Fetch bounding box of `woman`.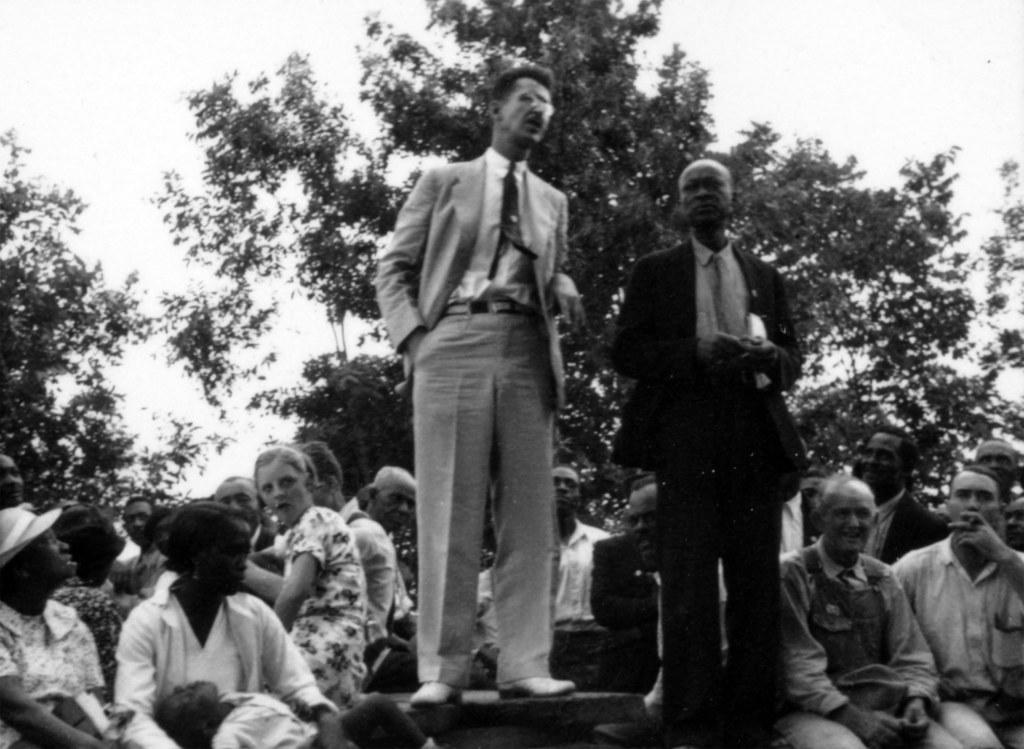
Bbox: l=120, t=479, r=297, b=748.
